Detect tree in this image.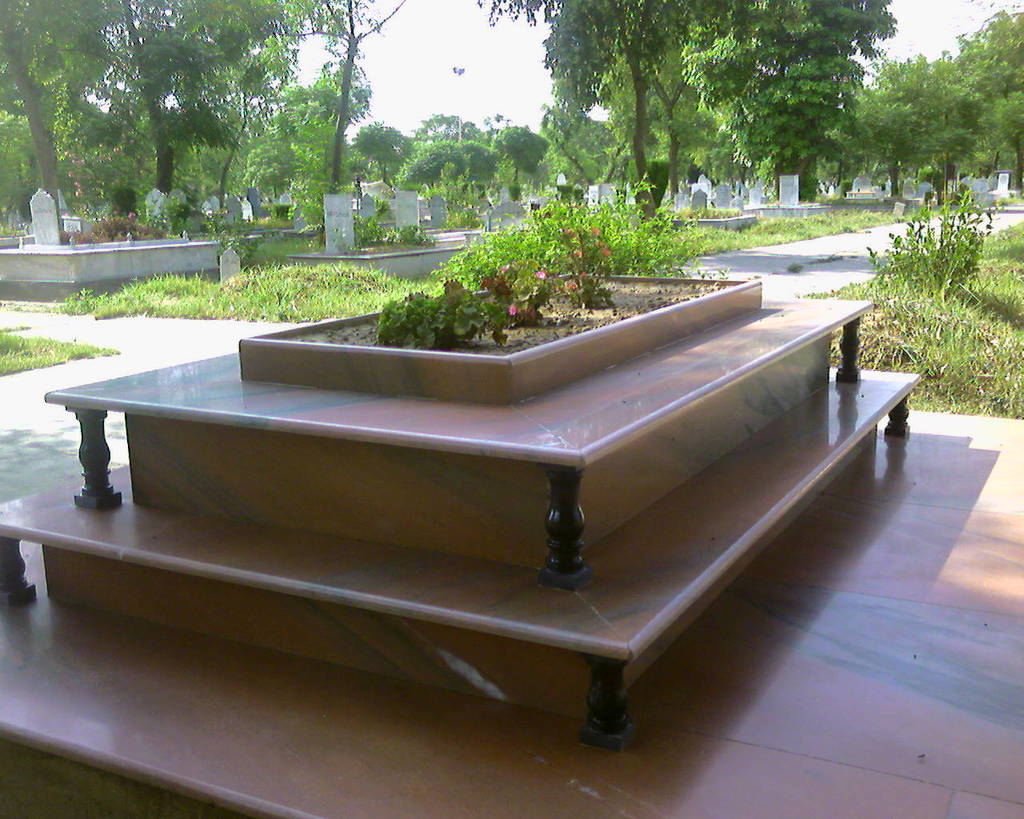
Detection: BBox(343, 118, 424, 184).
